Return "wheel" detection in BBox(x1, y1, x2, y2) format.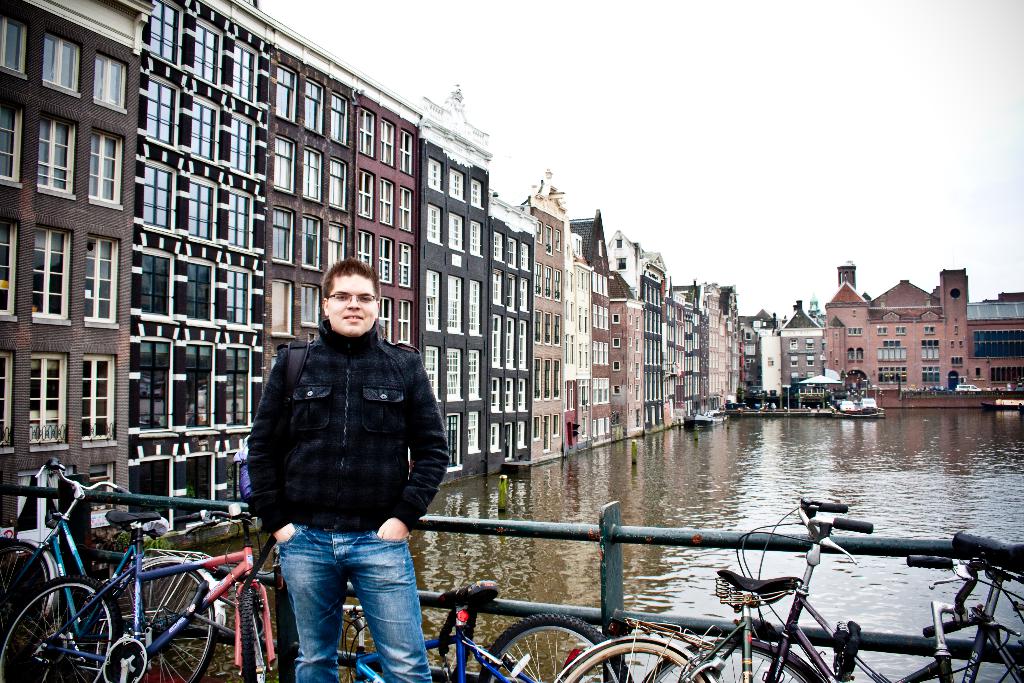
BBox(0, 573, 124, 682).
